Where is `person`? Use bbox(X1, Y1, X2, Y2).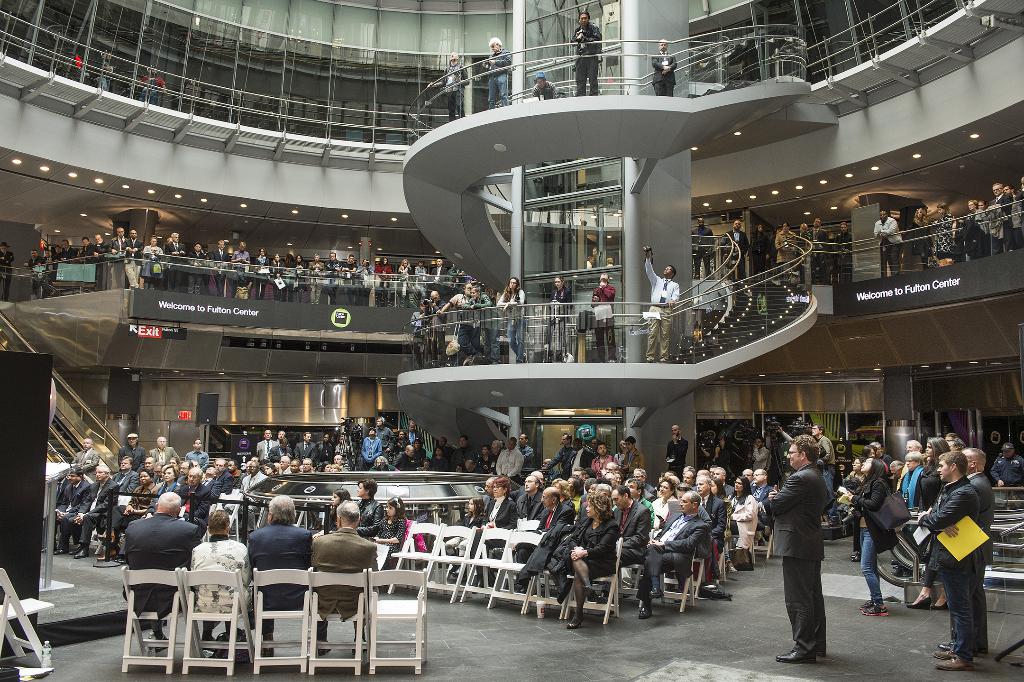
bbox(748, 225, 774, 279).
